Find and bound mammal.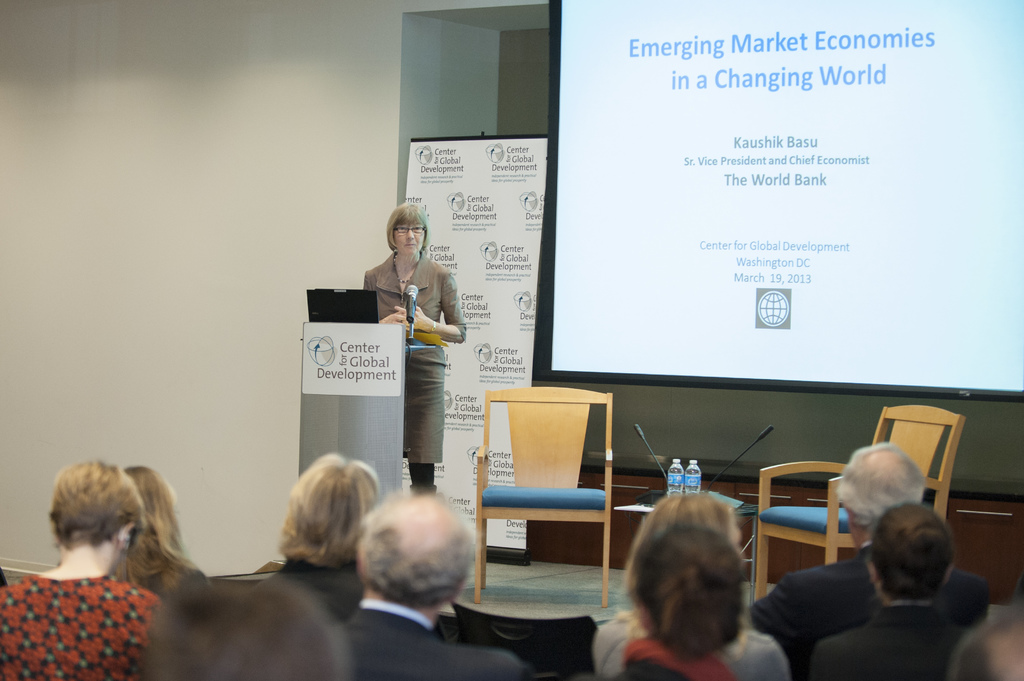
Bound: 749,445,990,680.
